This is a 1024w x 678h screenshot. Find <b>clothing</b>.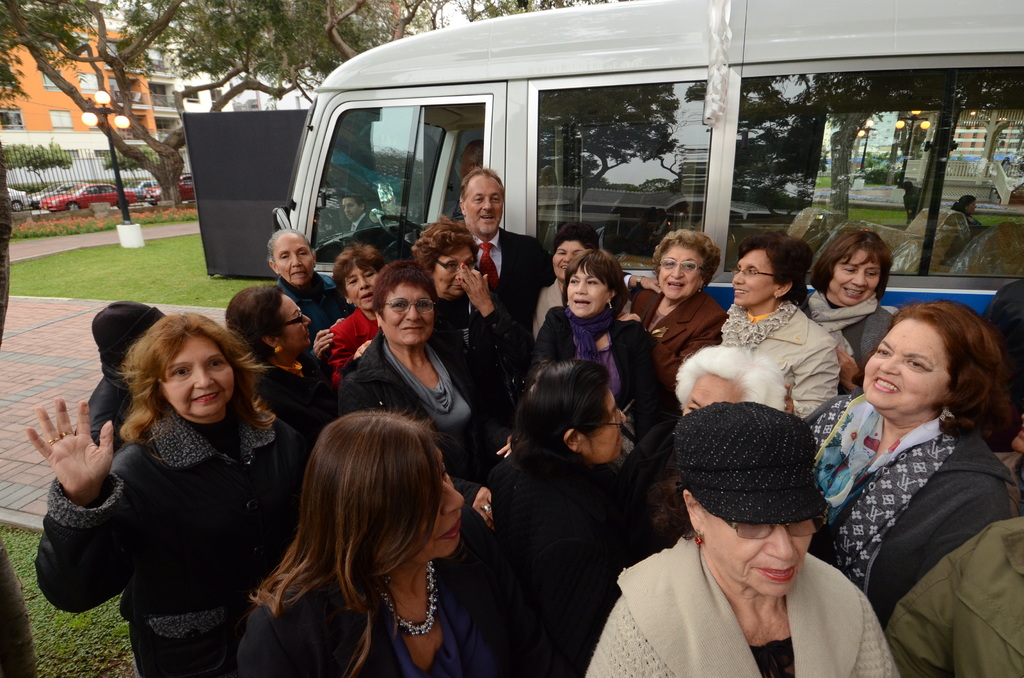
Bounding box: 34, 230, 1023, 677.
